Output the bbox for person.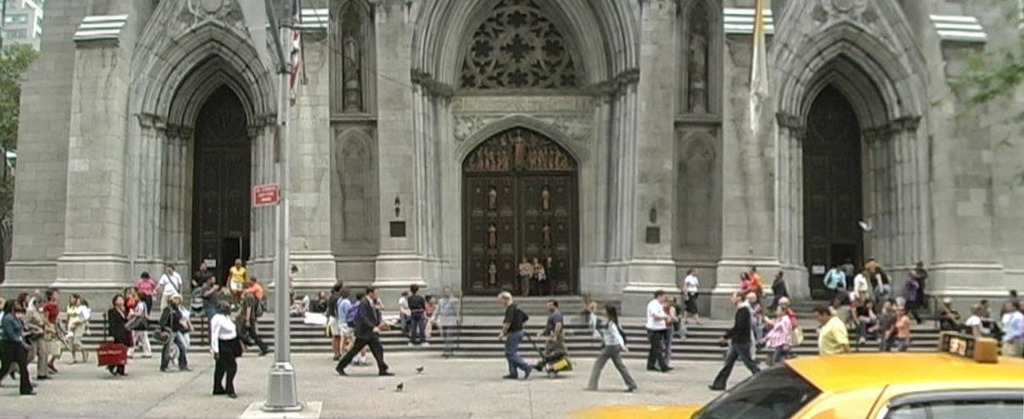
[x1=943, y1=299, x2=960, y2=340].
